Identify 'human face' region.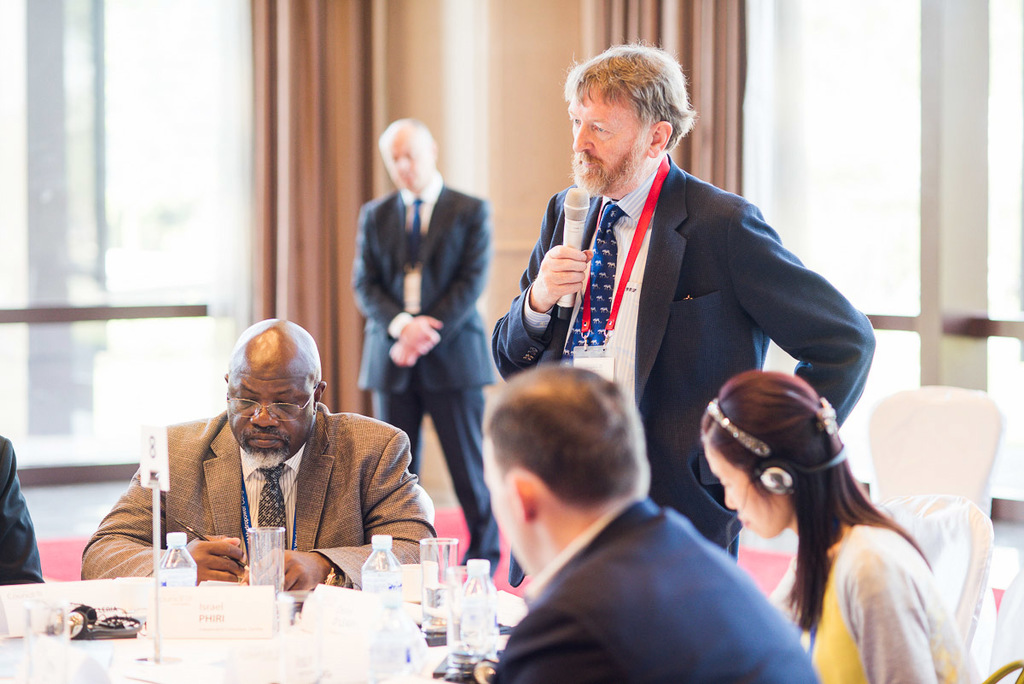
Region: box(226, 352, 313, 469).
